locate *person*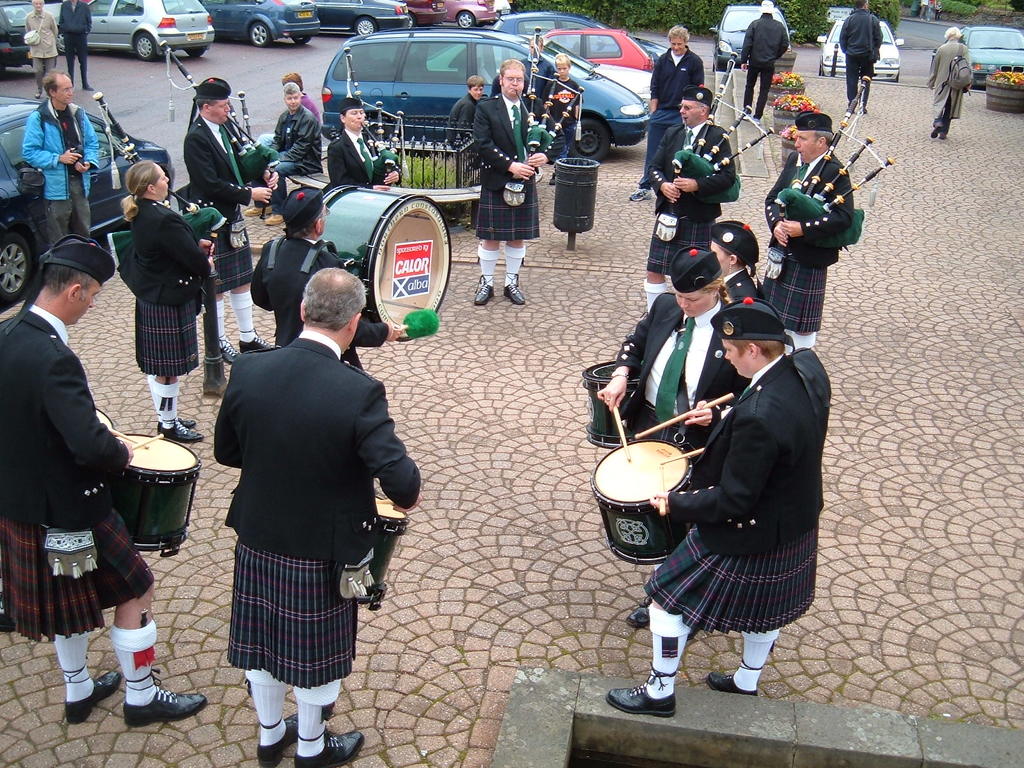
bbox=[595, 31, 856, 712]
